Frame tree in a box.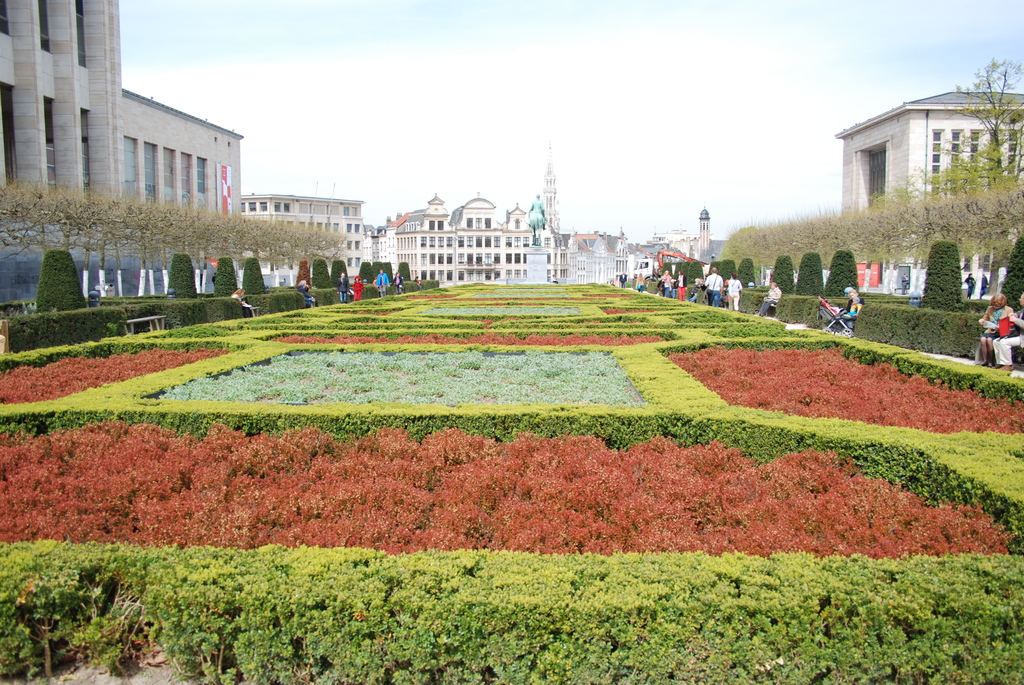
769 256 795 294.
